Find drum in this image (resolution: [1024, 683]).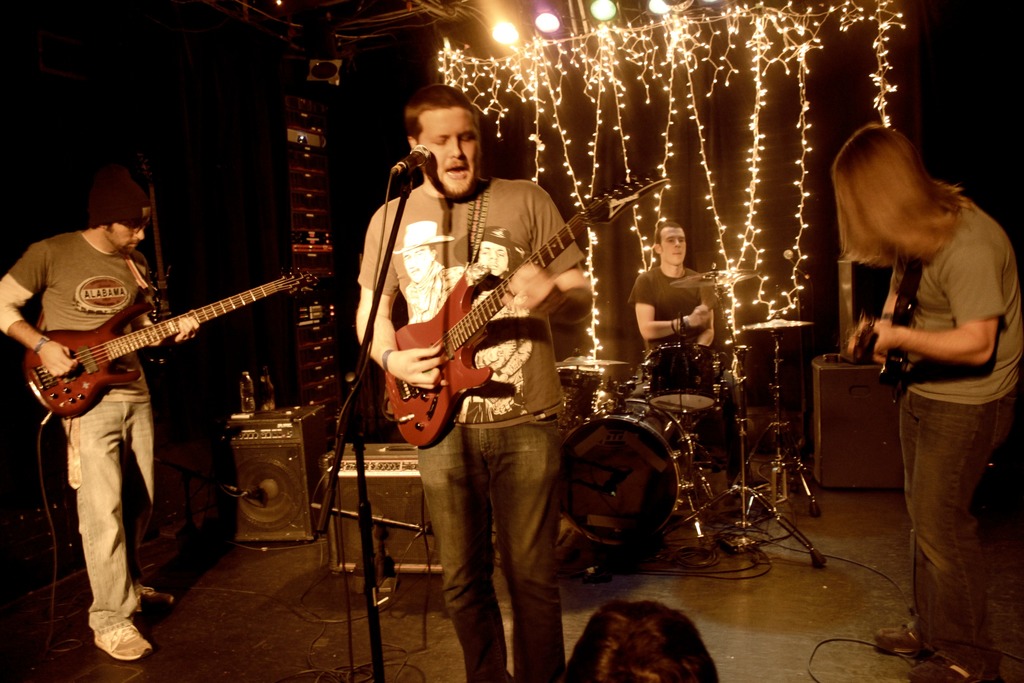
bbox(563, 397, 695, 547).
